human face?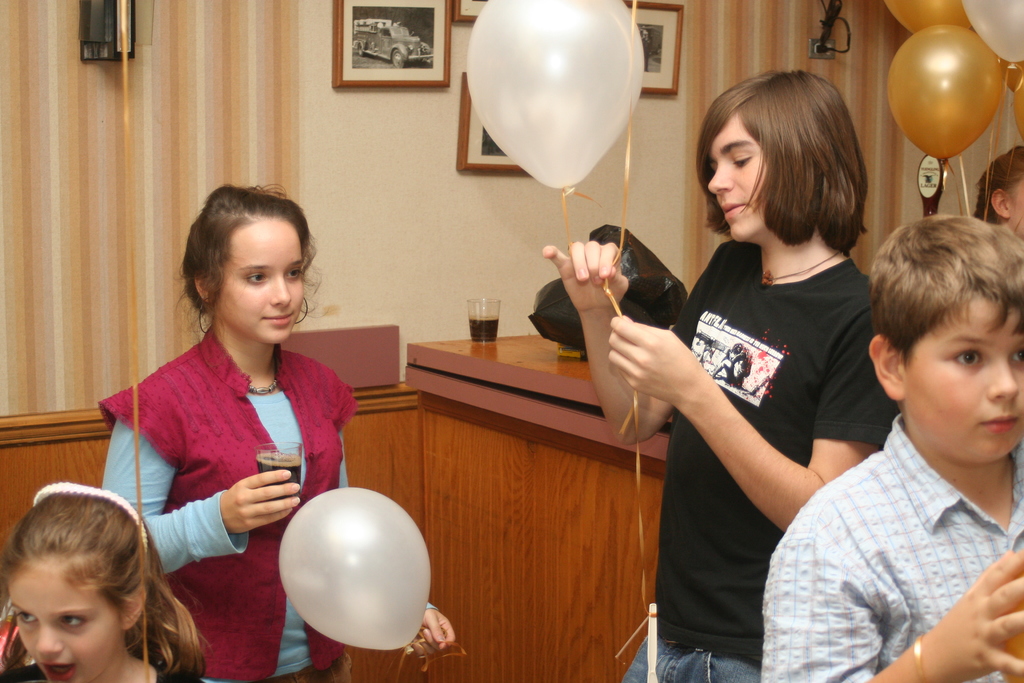
BBox(1006, 171, 1023, 242)
